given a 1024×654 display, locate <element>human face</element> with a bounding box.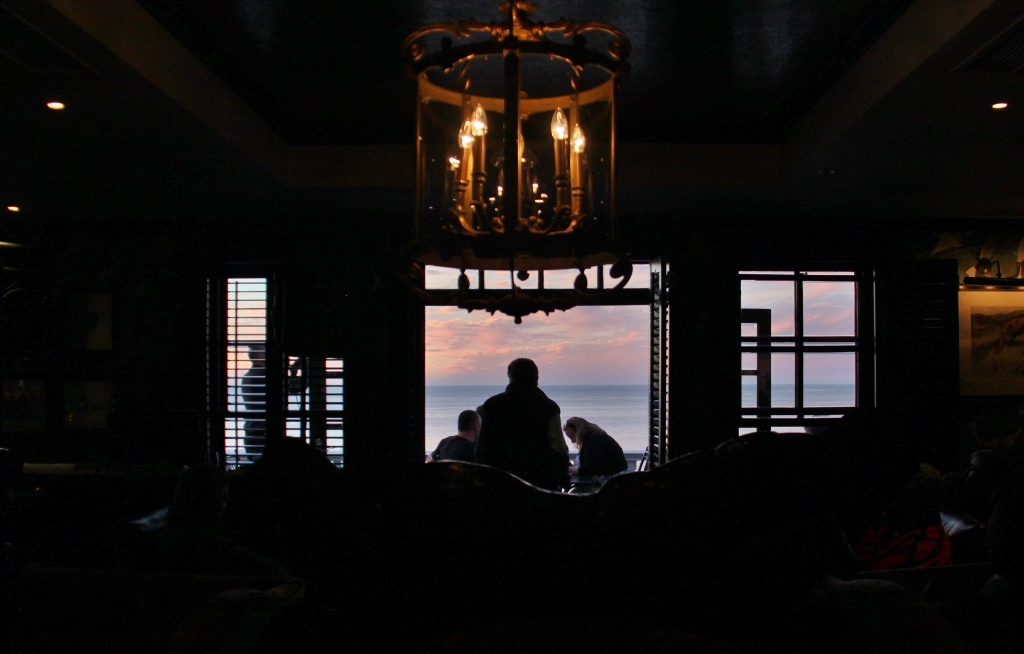
Located: x1=563 y1=427 x2=580 y2=443.
